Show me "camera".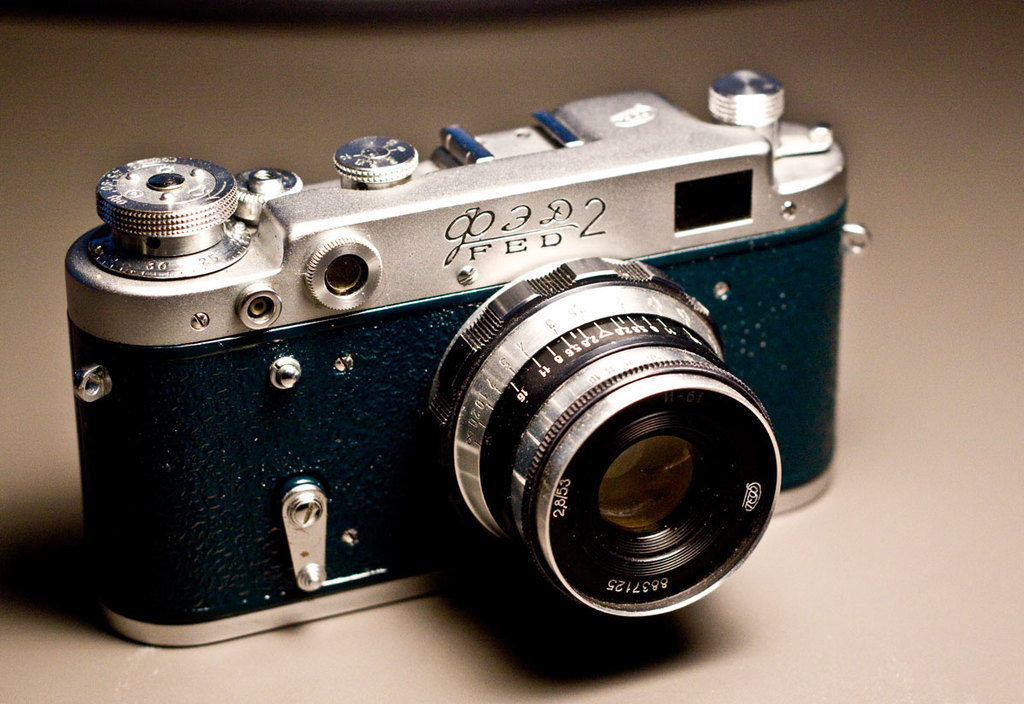
"camera" is here: bbox=(64, 74, 875, 649).
